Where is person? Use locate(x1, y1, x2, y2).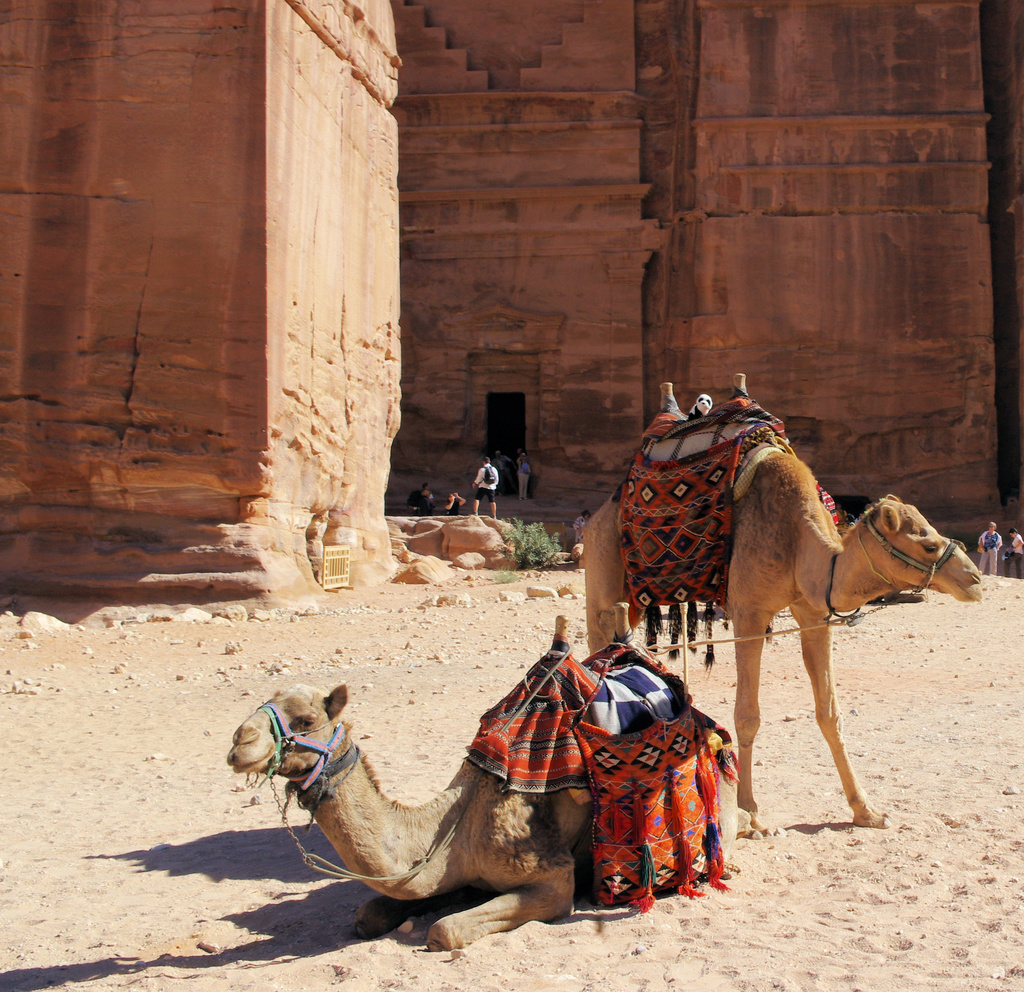
locate(512, 450, 531, 502).
